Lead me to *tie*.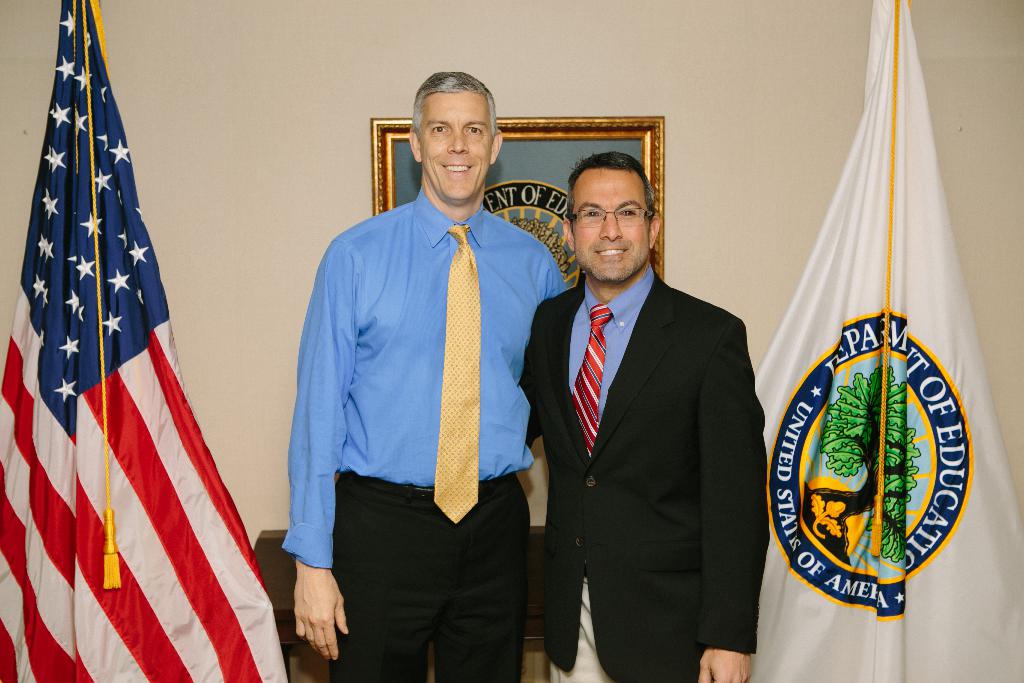
Lead to l=433, t=224, r=480, b=522.
